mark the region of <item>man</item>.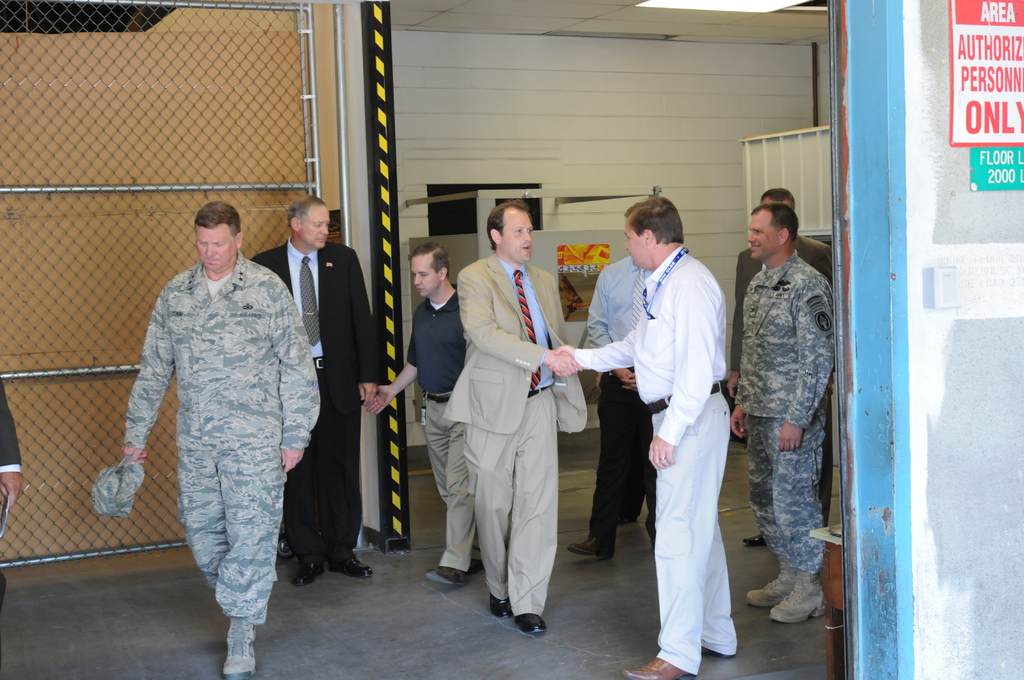
Region: rect(440, 198, 588, 631).
